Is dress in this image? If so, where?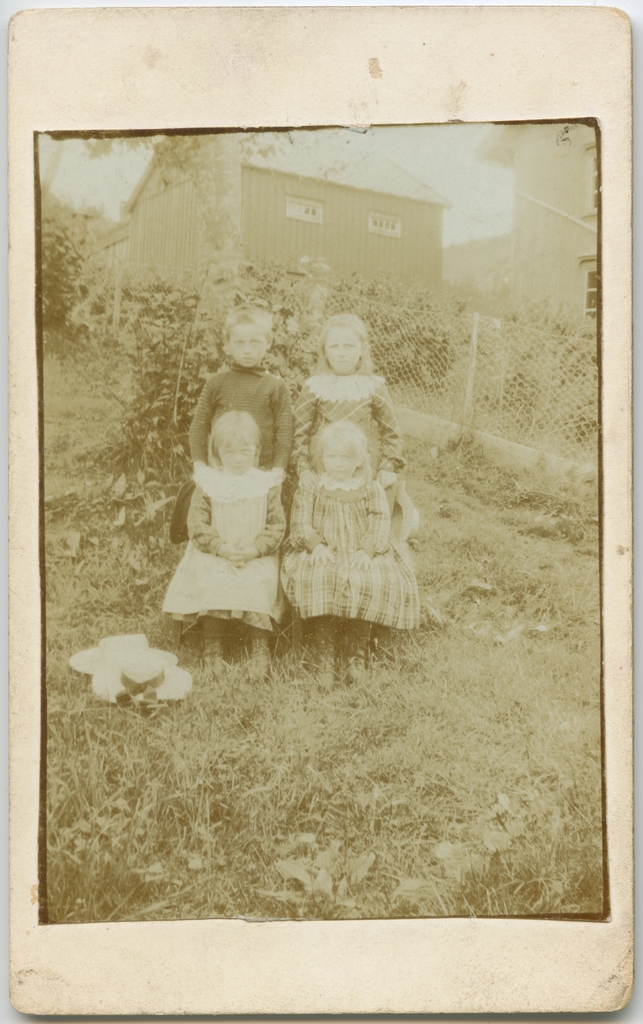
Yes, at <bbox>293, 373, 402, 478</bbox>.
